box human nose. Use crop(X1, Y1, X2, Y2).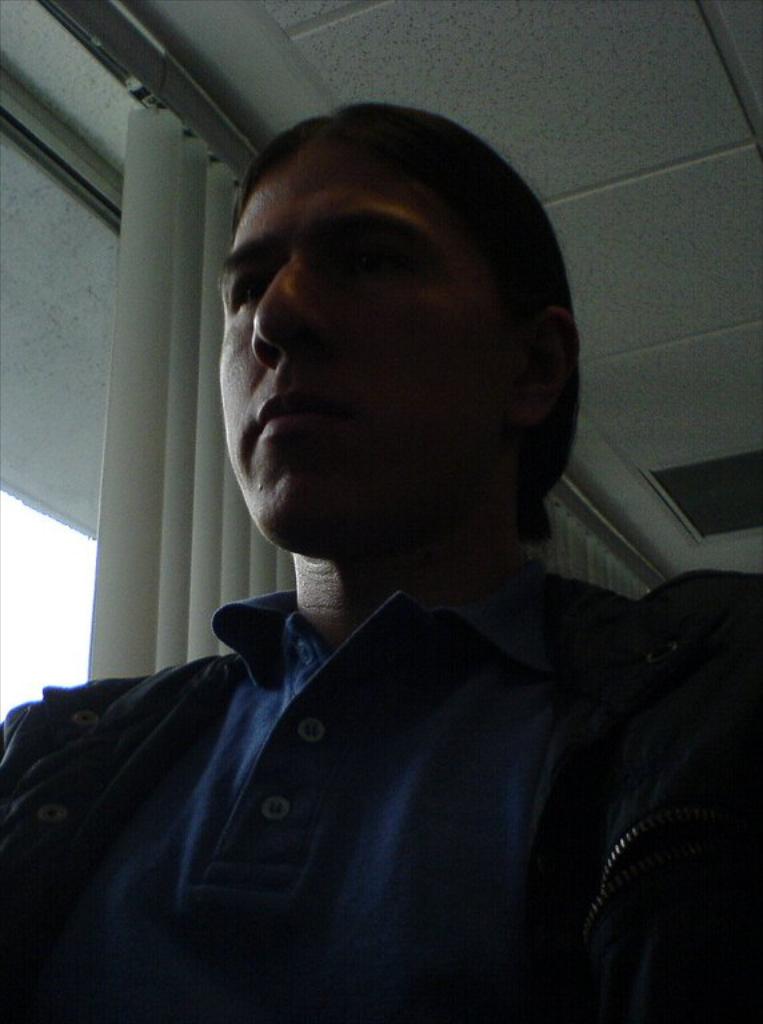
crop(251, 257, 324, 356).
